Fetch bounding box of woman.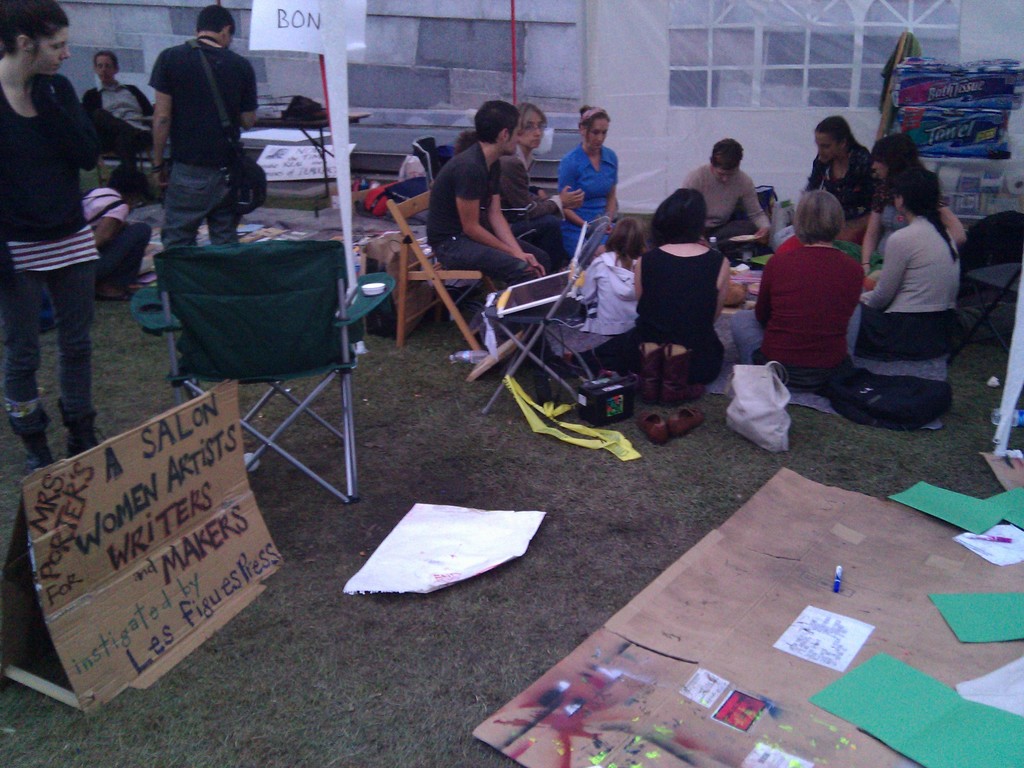
Bbox: select_region(724, 187, 864, 393).
